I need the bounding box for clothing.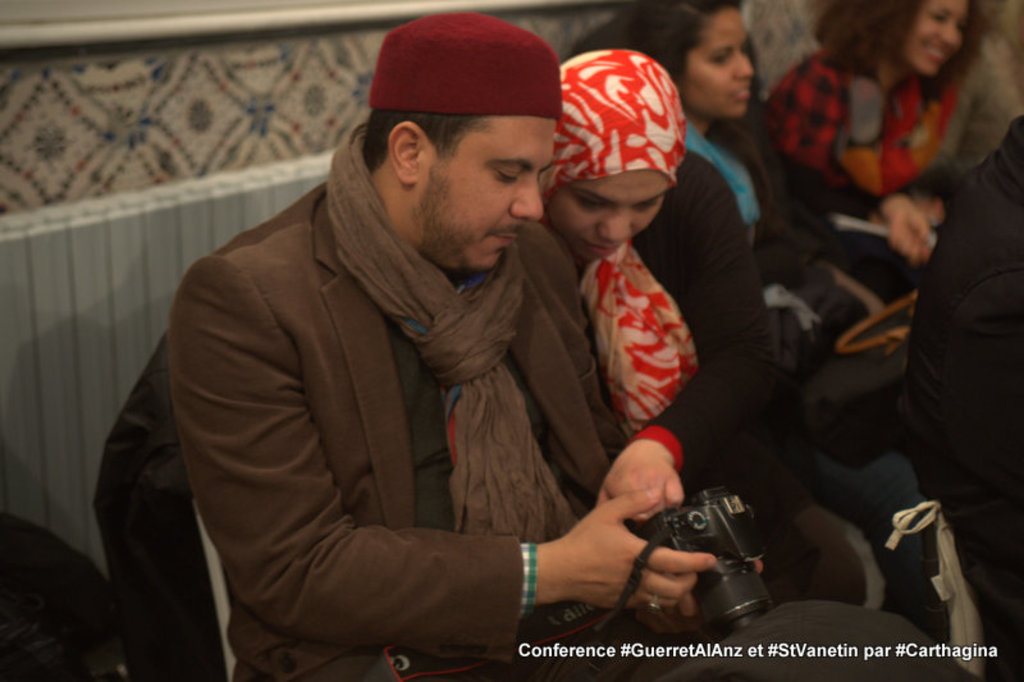
Here it is: box(166, 124, 753, 681).
